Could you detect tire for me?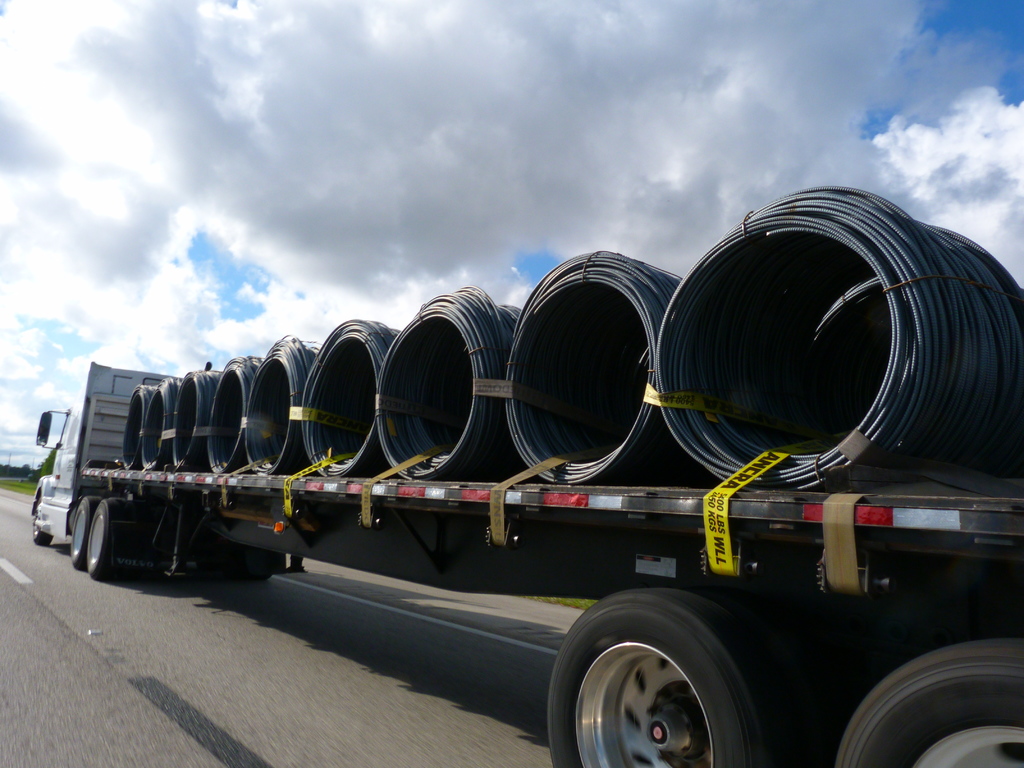
Detection result: region(549, 582, 801, 767).
